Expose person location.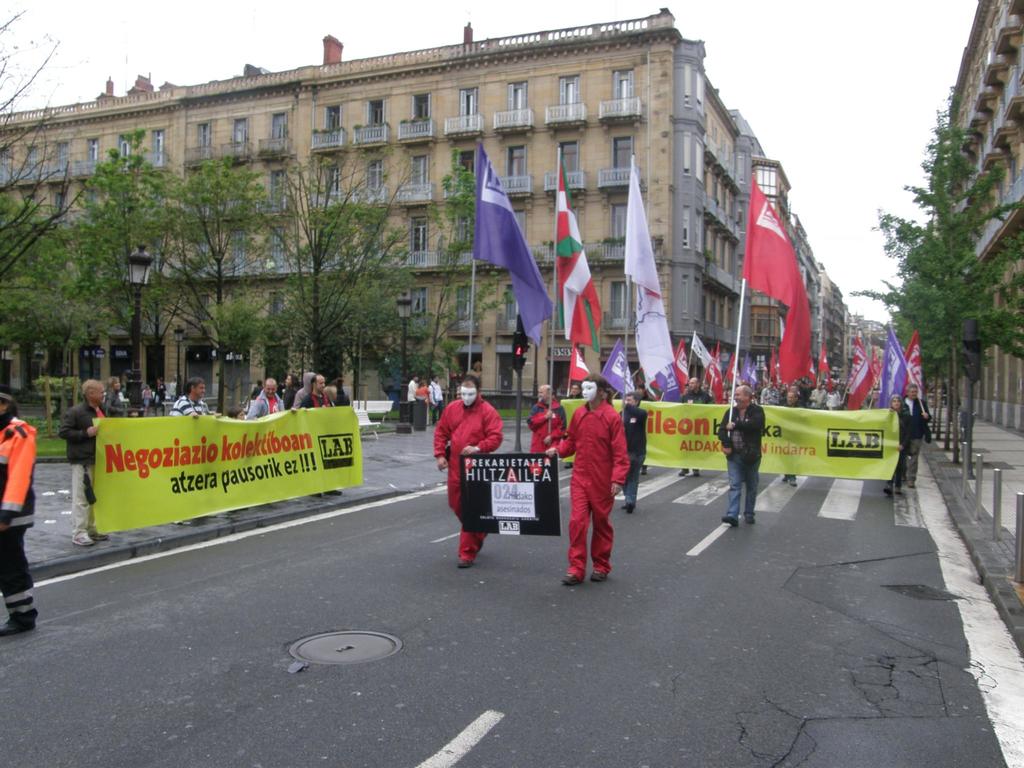
Exposed at region(147, 385, 159, 410).
